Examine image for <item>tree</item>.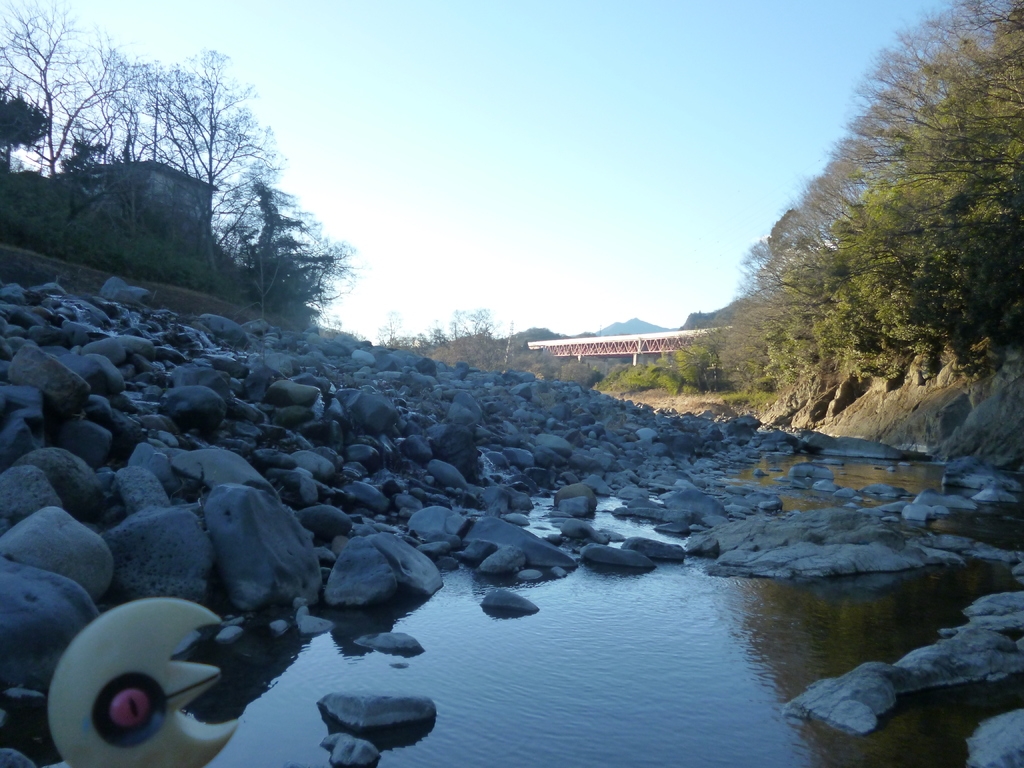
Examination result: box=[95, 47, 280, 282].
